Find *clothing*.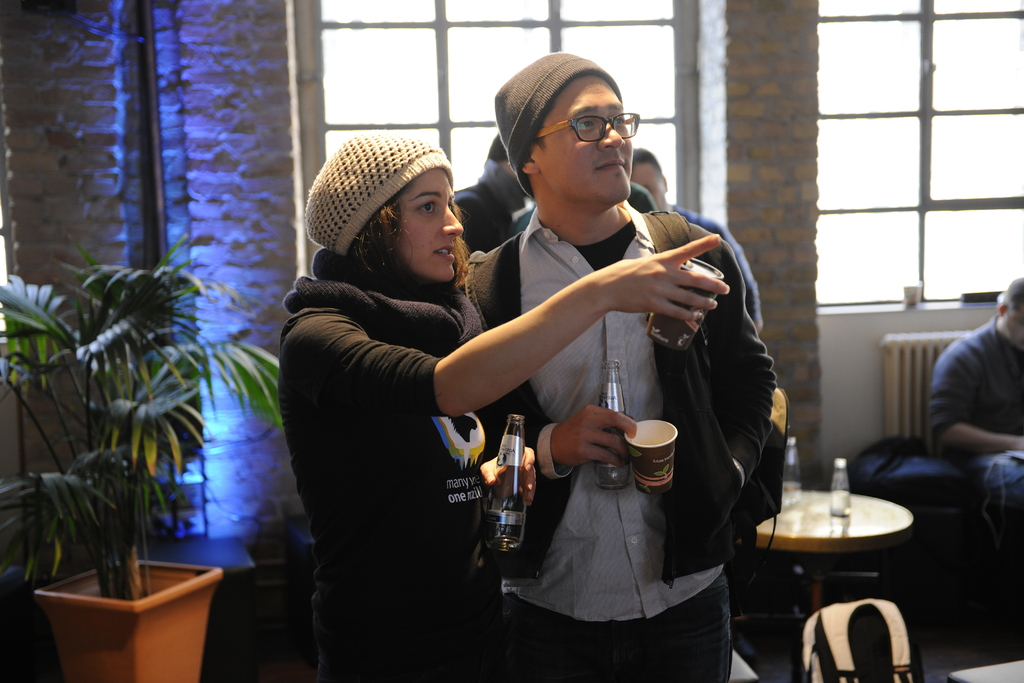
bbox(270, 235, 493, 682).
